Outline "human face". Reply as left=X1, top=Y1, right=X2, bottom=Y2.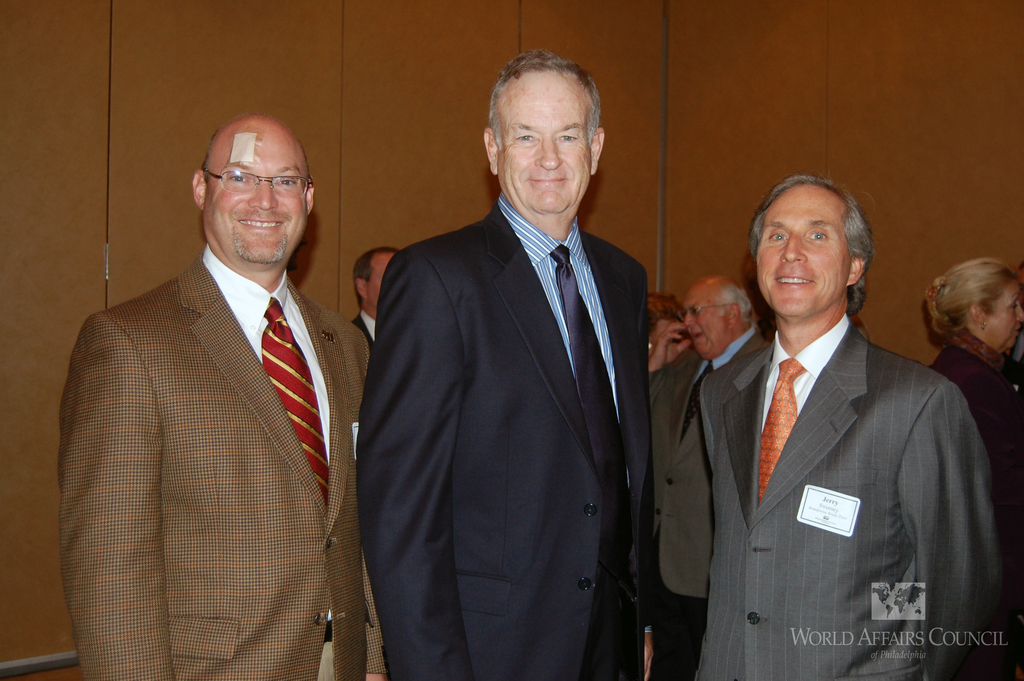
left=755, top=186, right=852, bottom=317.
